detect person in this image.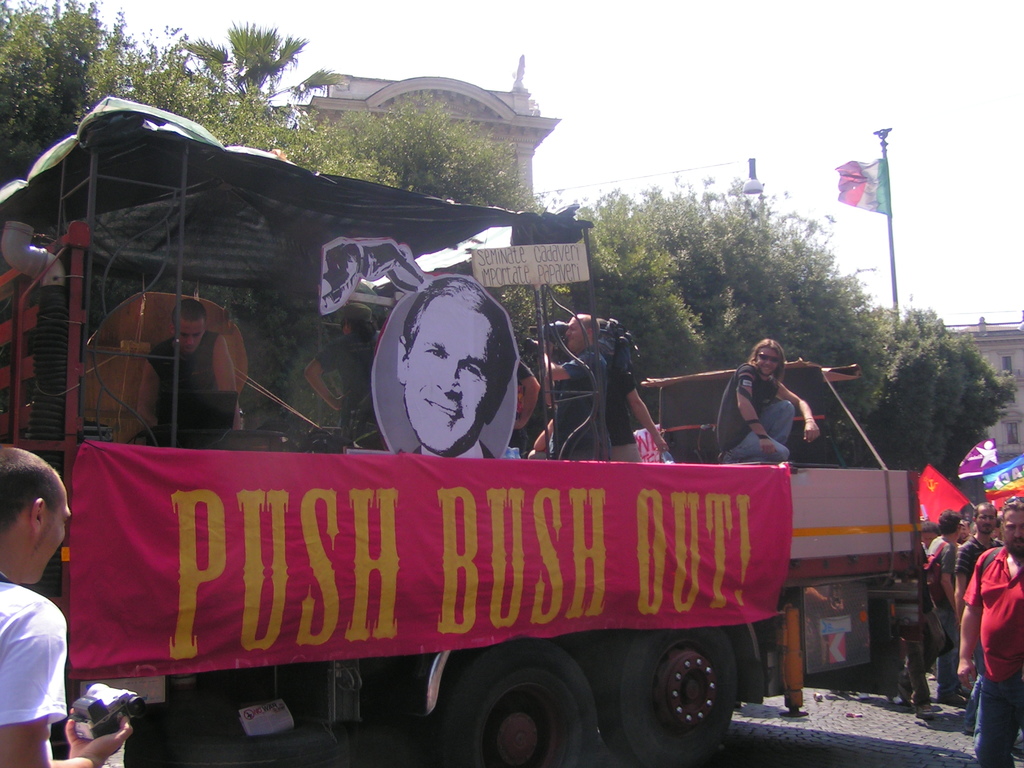
Detection: [left=544, top=317, right=609, bottom=463].
